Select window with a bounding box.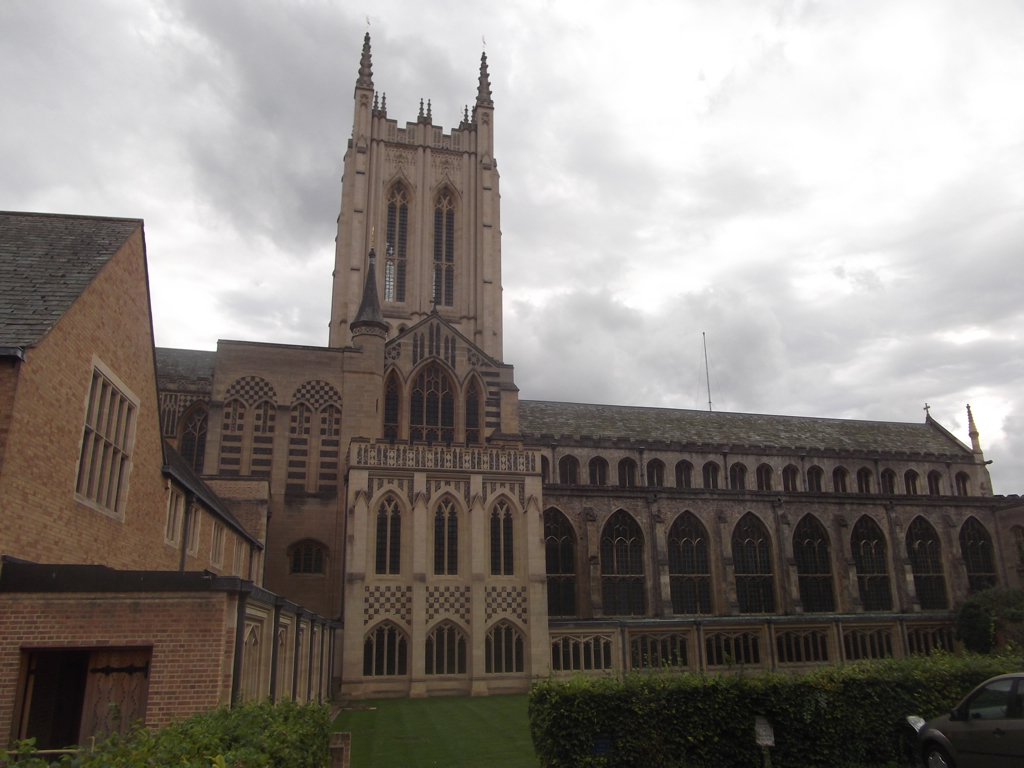
Rect(373, 493, 404, 575).
